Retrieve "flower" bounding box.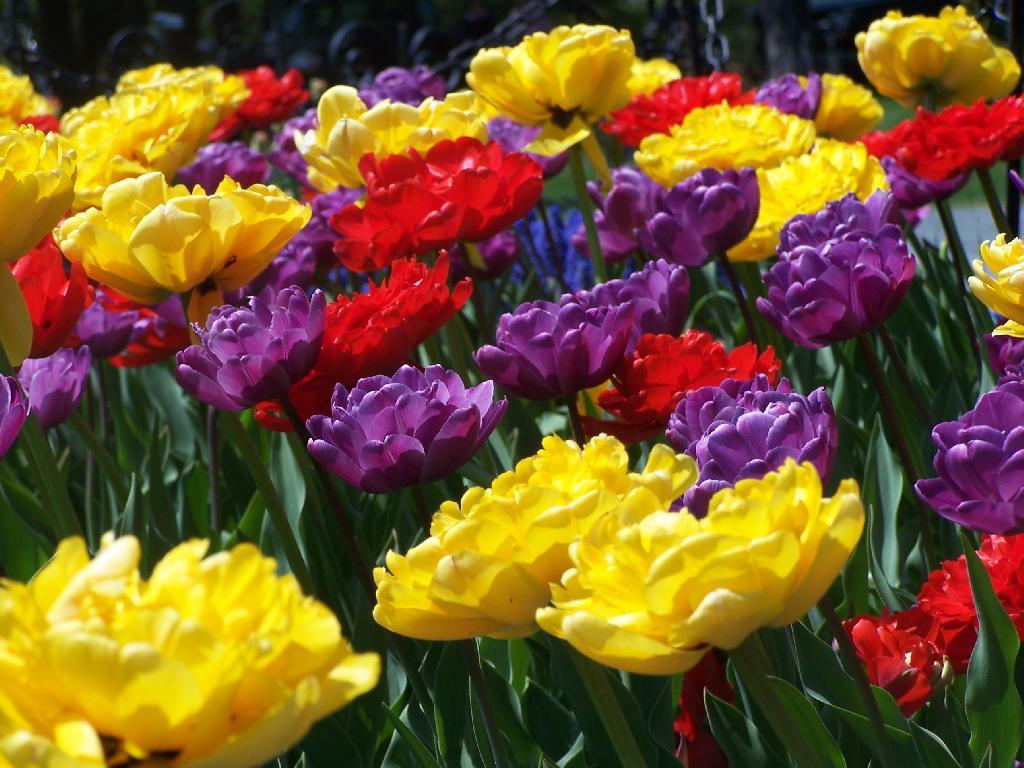
Bounding box: (left=169, top=280, right=331, bottom=418).
